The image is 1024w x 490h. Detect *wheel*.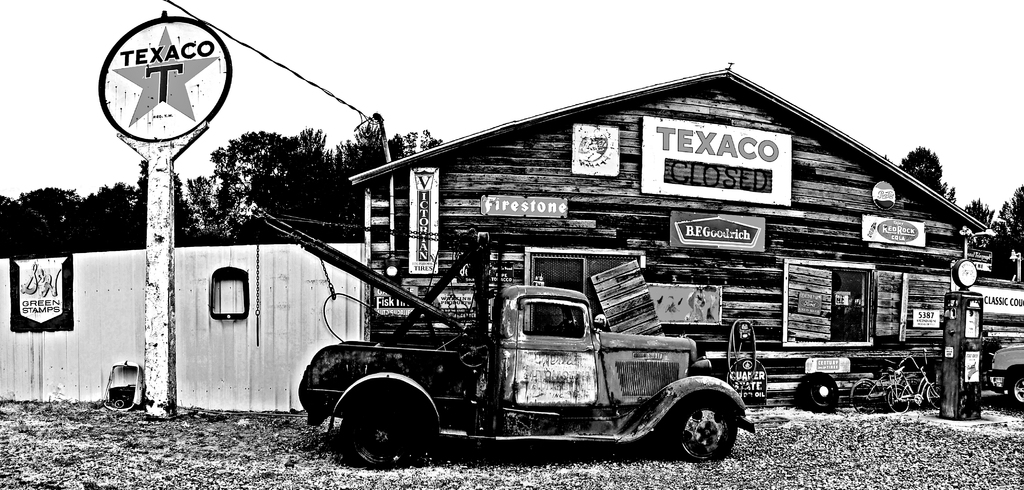
Detection: (556,318,572,339).
